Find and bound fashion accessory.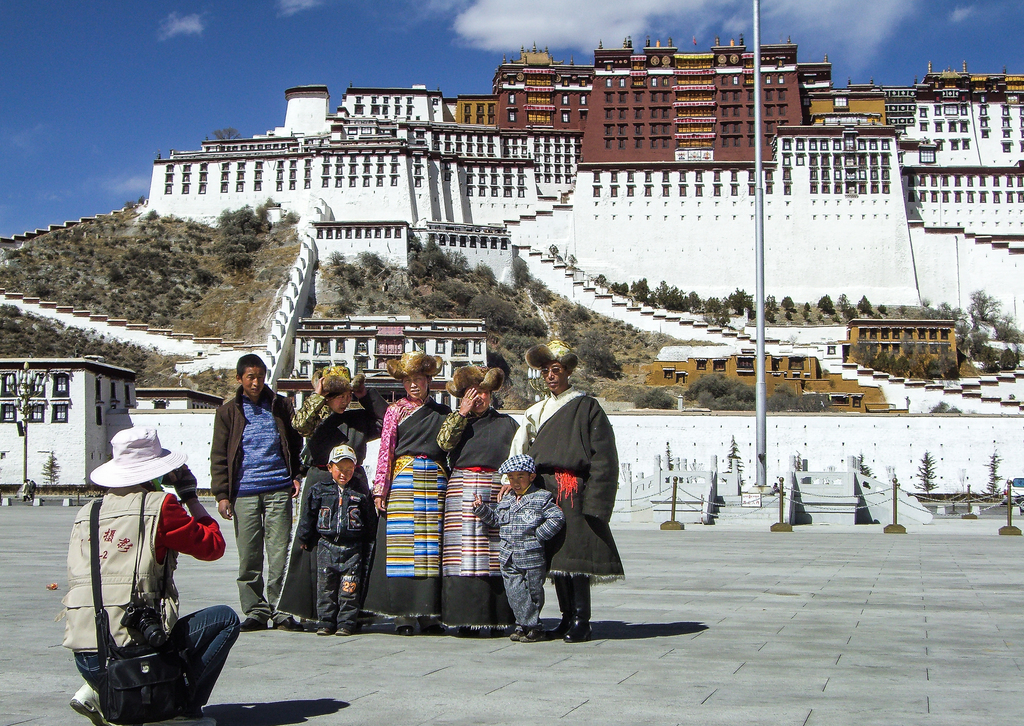
Bound: [310, 361, 364, 391].
